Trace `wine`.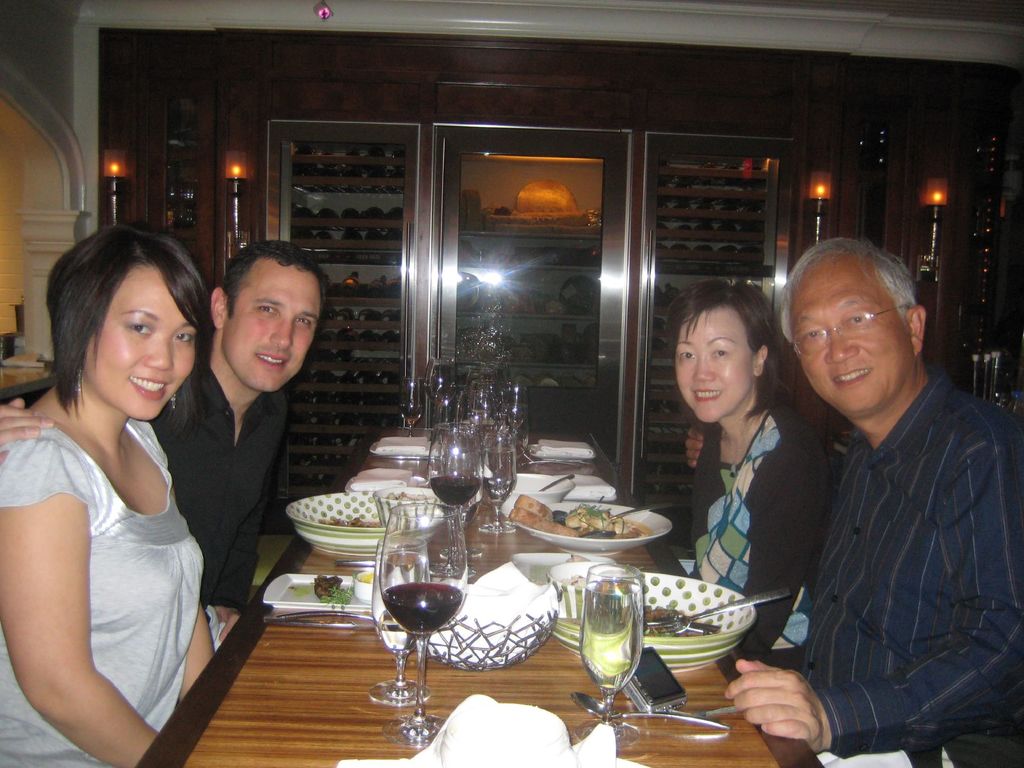
Traced to [x1=382, y1=583, x2=459, y2=639].
